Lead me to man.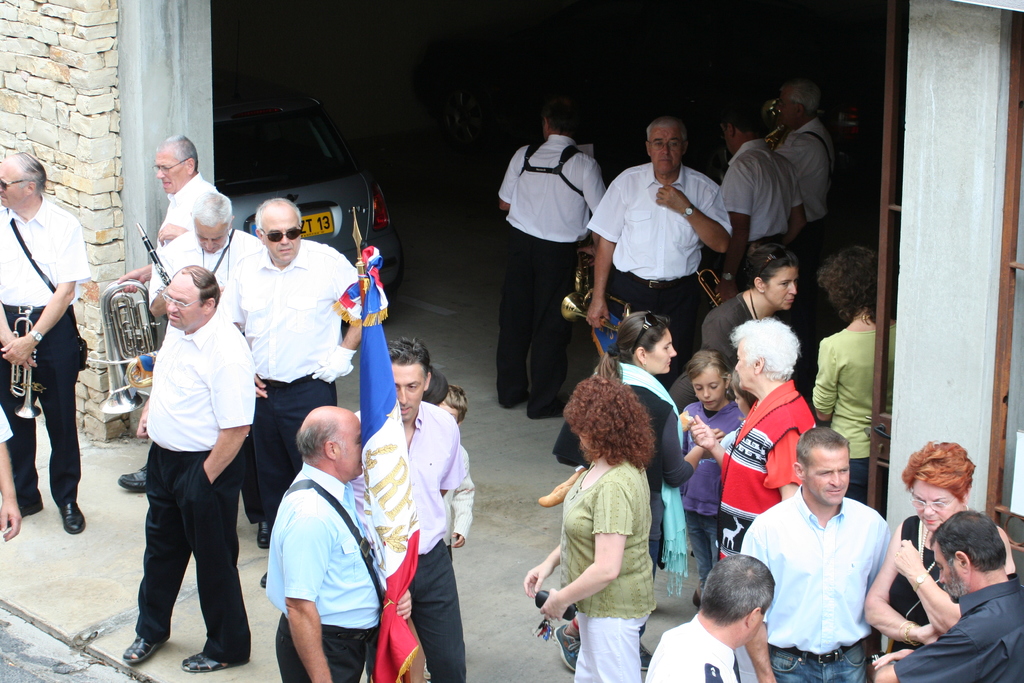
Lead to l=147, t=183, r=268, b=347.
